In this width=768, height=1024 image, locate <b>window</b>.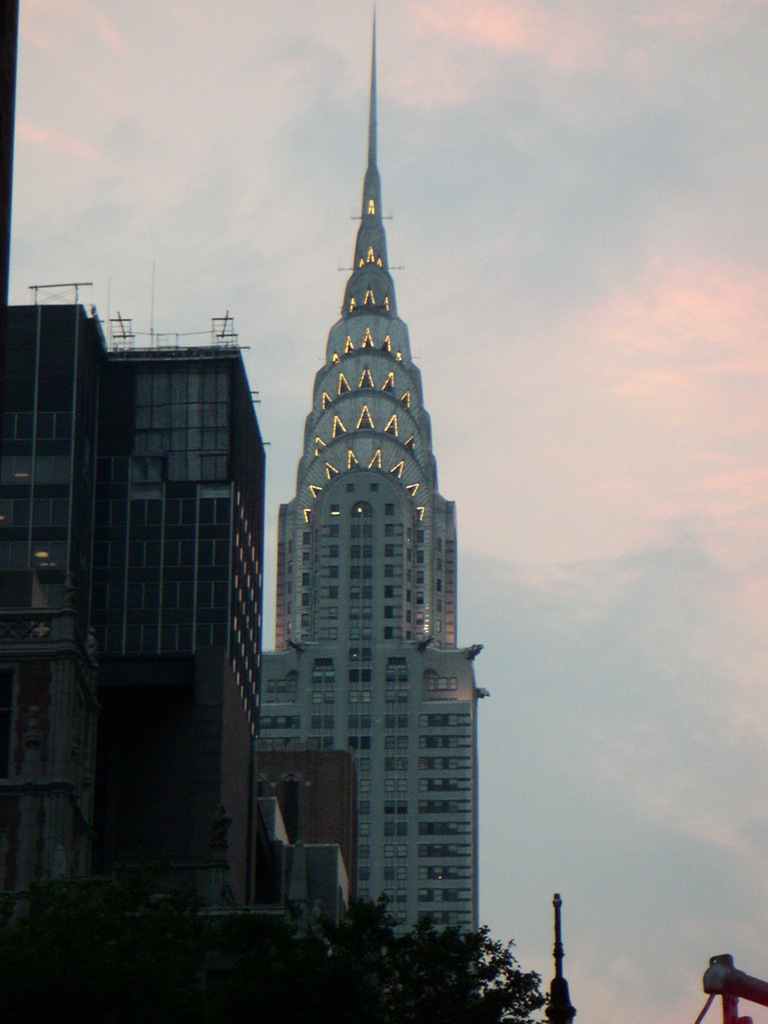
Bounding box: box=[0, 496, 33, 526].
